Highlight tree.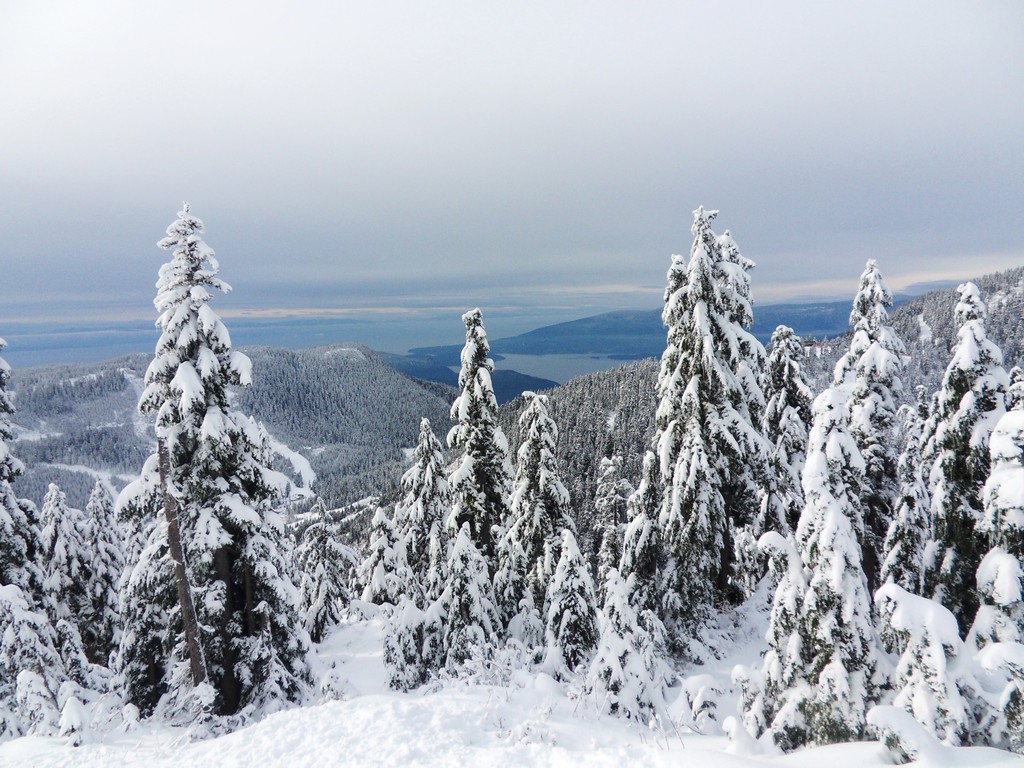
Highlighted region: crop(388, 410, 456, 606).
